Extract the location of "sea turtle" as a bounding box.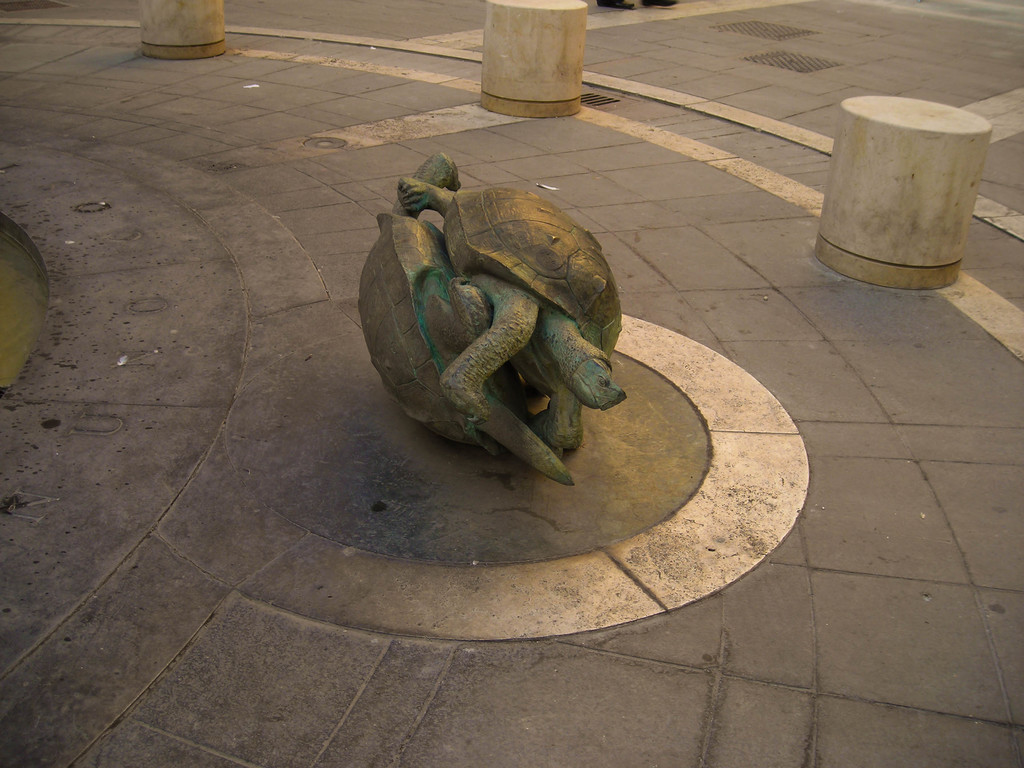
bbox=[355, 150, 586, 490].
